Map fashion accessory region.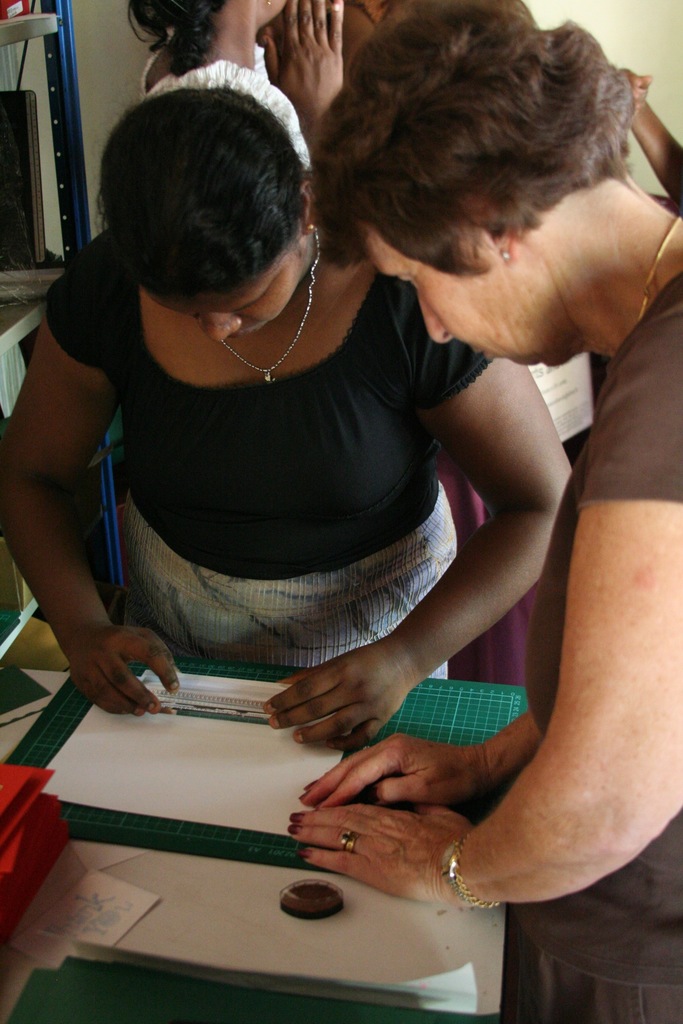
Mapped to 258 0 276 10.
